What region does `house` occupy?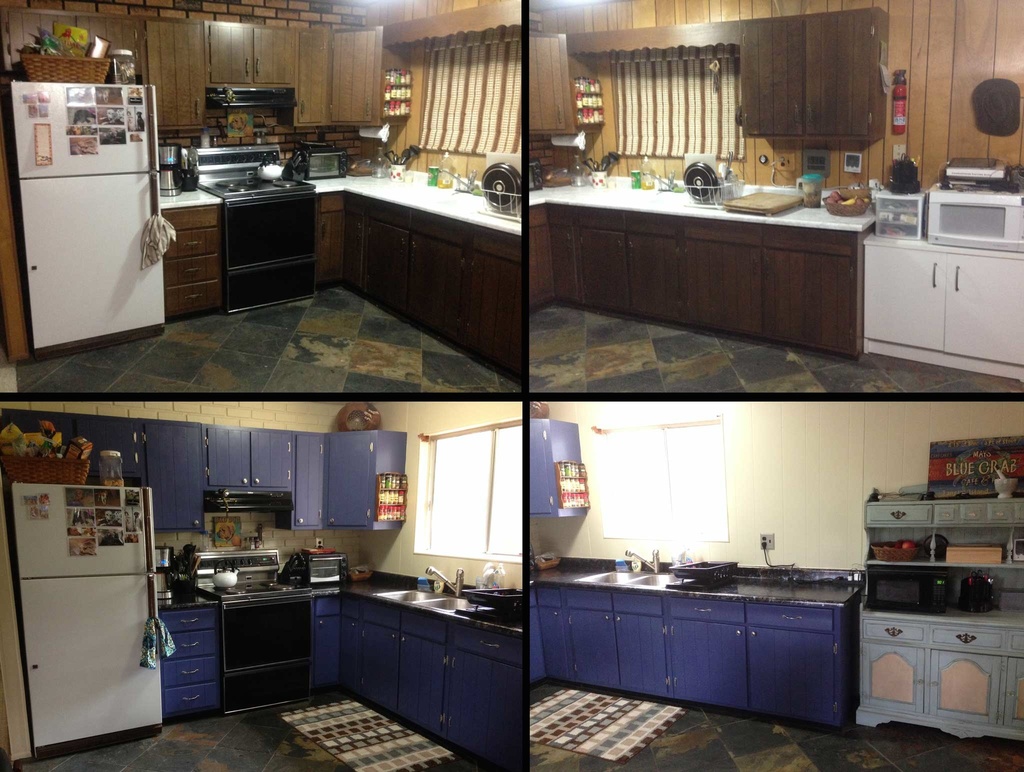
bbox(0, 0, 524, 392).
